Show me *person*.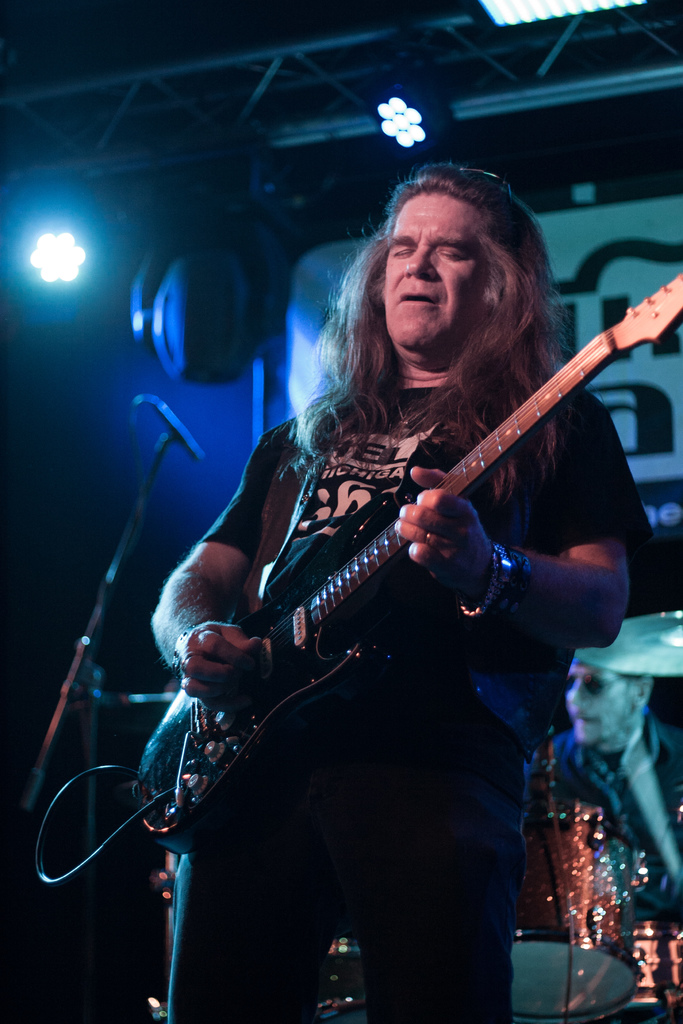
*person* is here: (132,170,648,1023).
